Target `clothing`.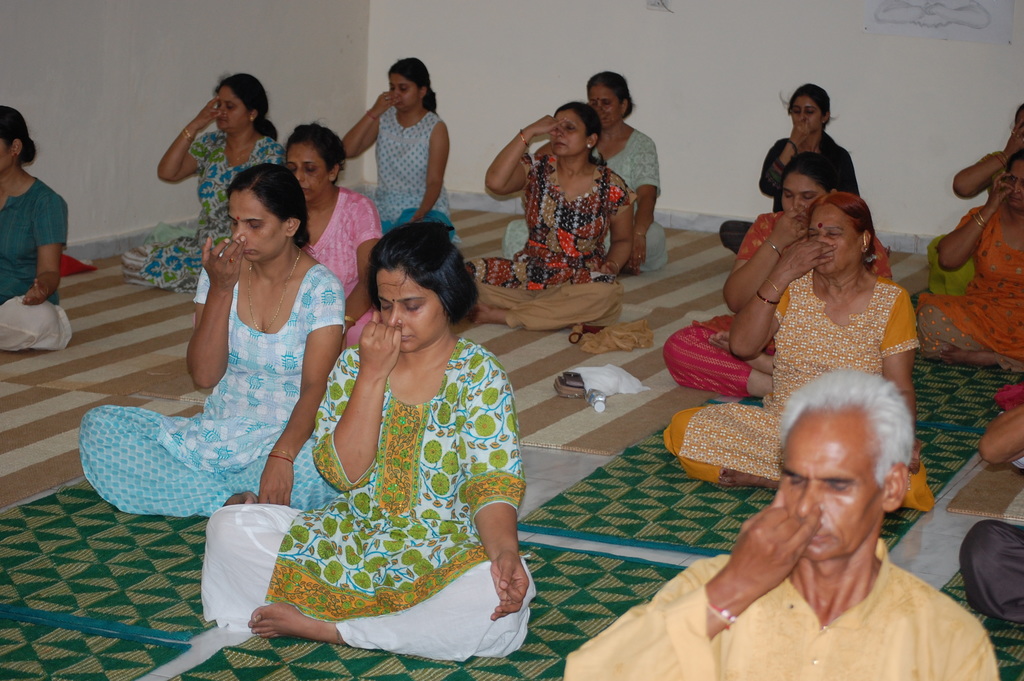
Target region: BBox(378, 111, 456, 250).
